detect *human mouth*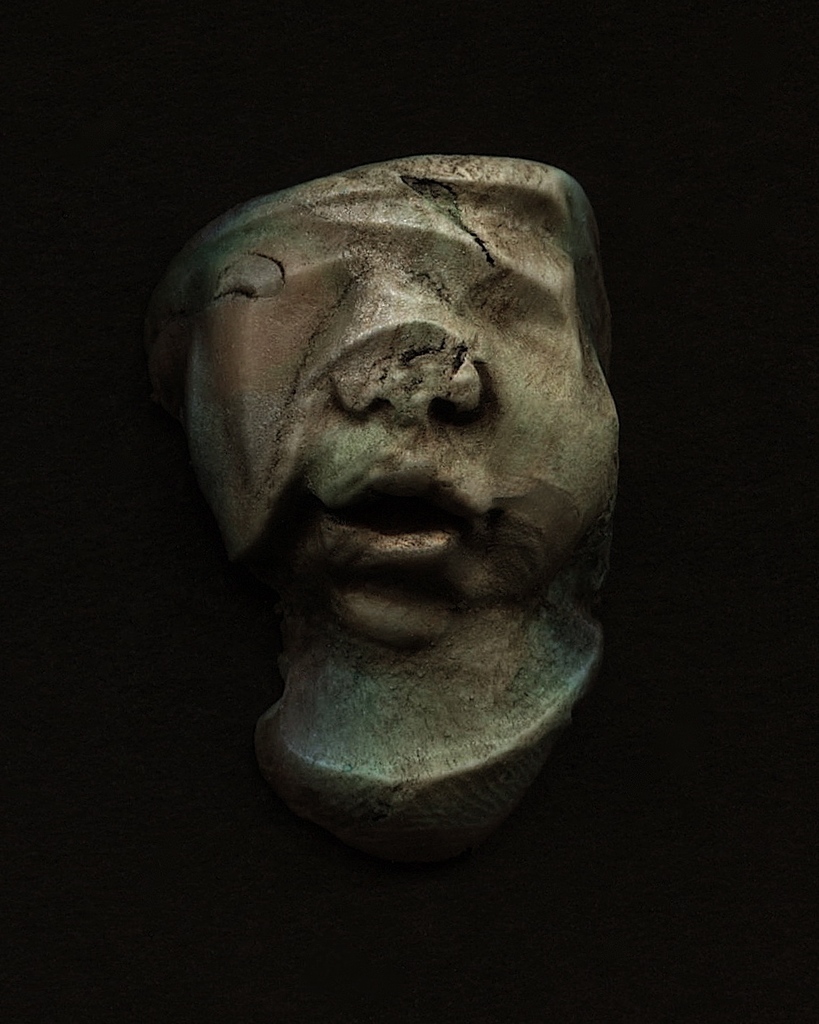
bbox=(317, 460, 473, 562)
